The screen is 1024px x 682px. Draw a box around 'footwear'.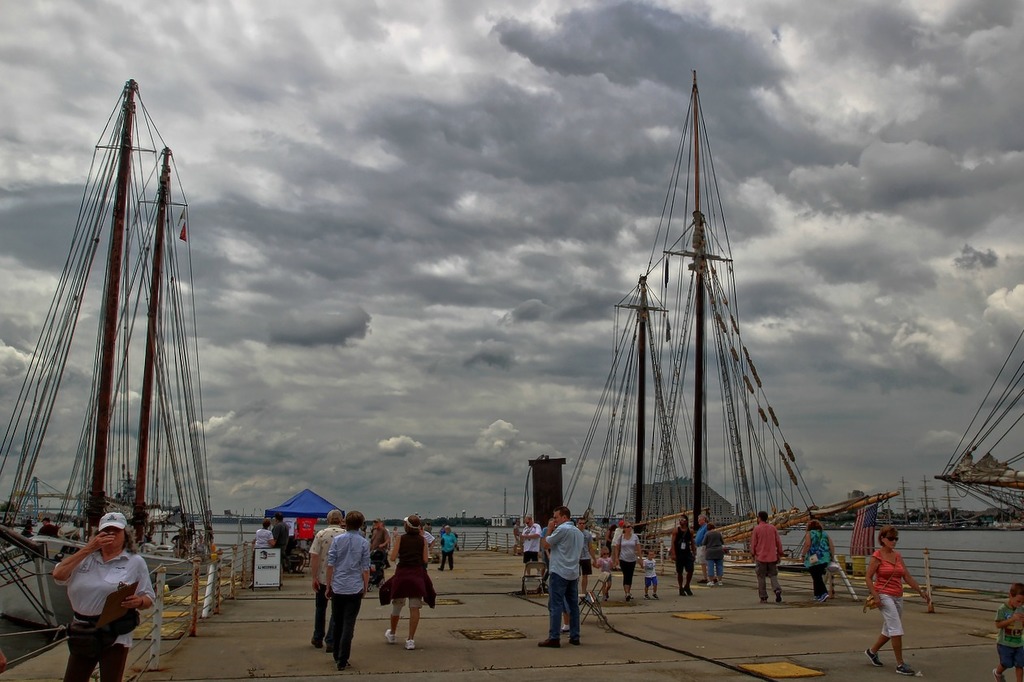
[left=708, top=580, right=713, bottom=587].
